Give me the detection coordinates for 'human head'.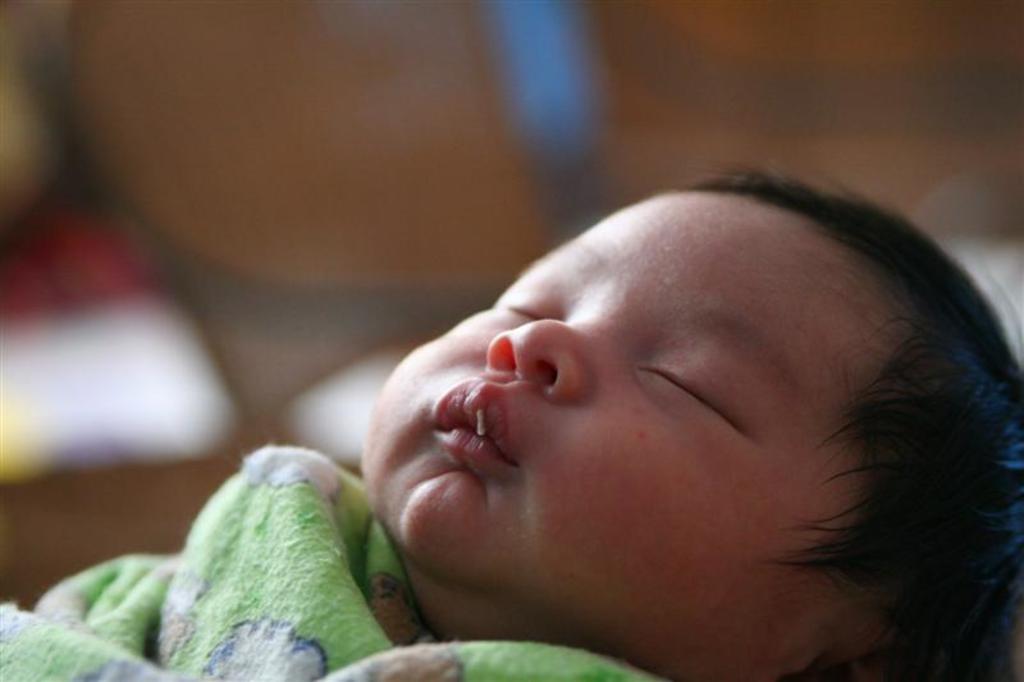
select_region(393, 178, 951, 621).
